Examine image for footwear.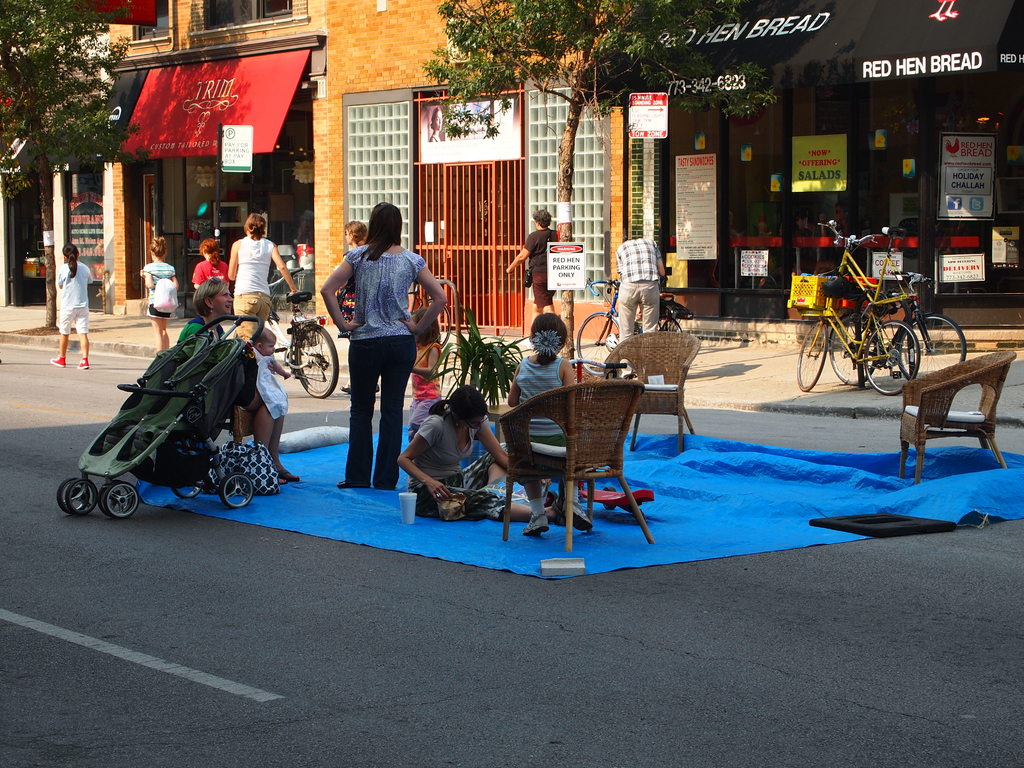
Examination result: pyautogui.locateOnScreen(552, 495, 589, 536).
